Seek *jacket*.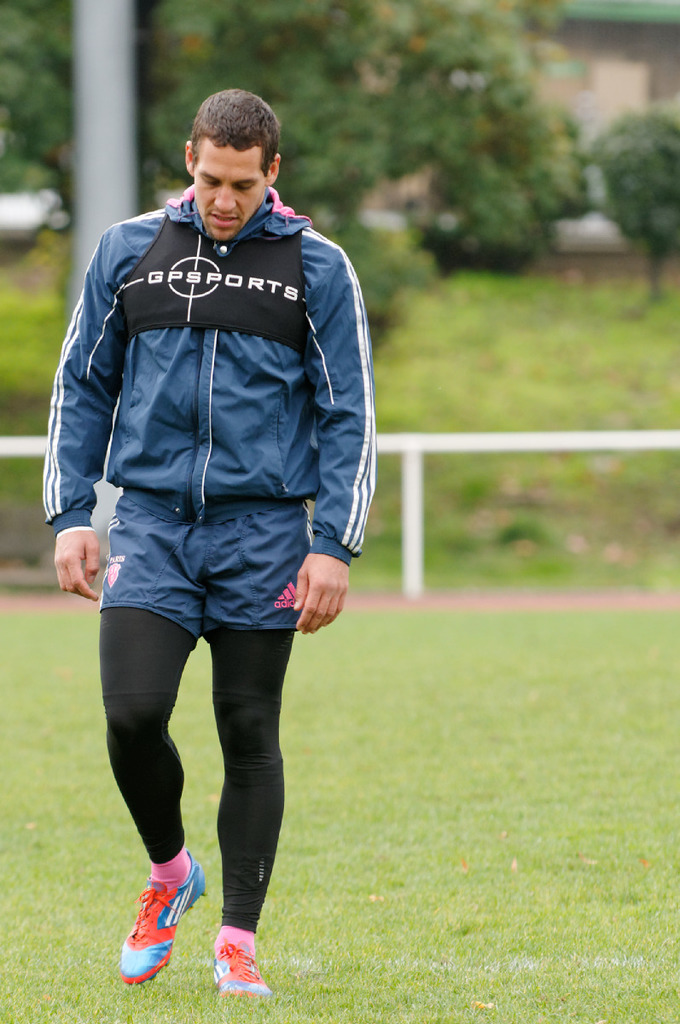
select_region(53, 121, 378, 659).
